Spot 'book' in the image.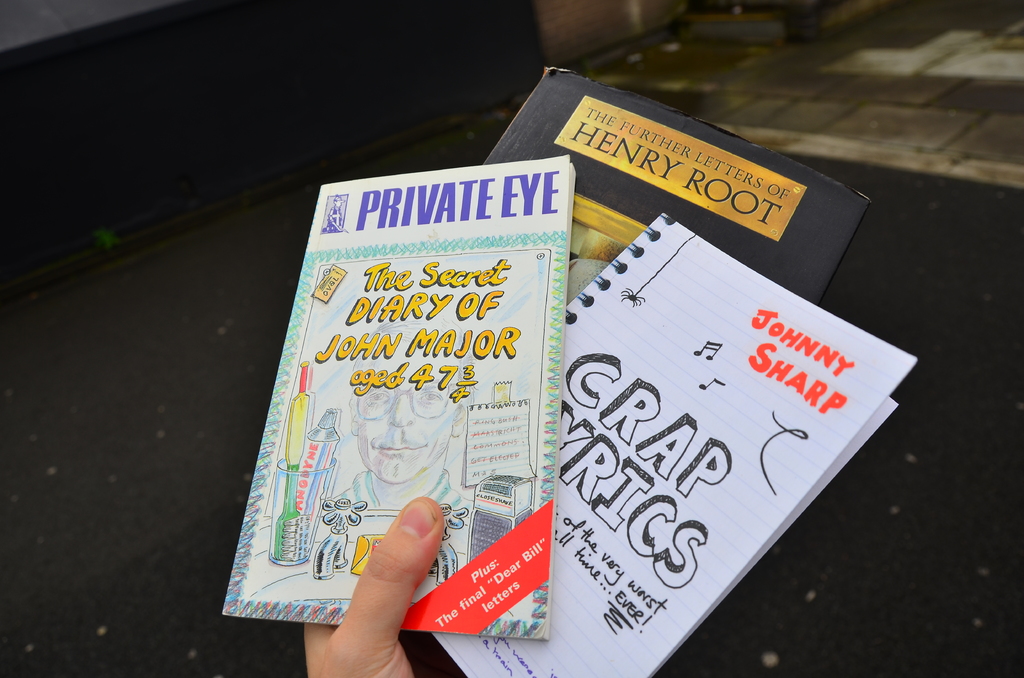
'book' found at [221, 155, 568, 642].
